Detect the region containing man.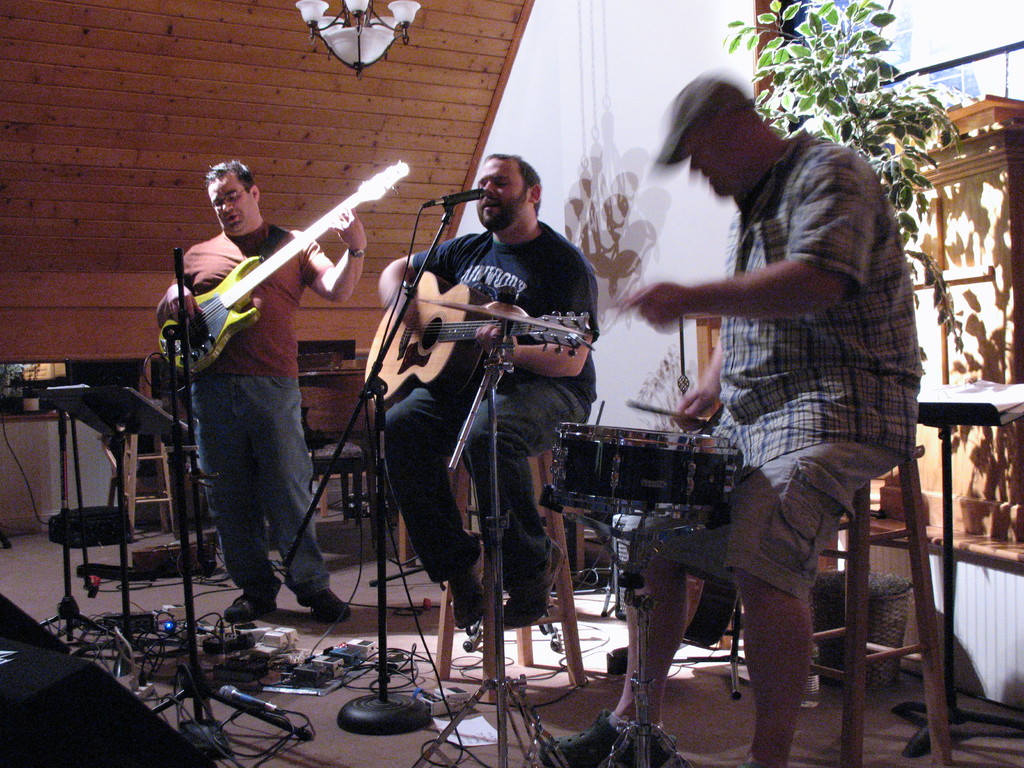
locate(637, 53, 920, 719).
